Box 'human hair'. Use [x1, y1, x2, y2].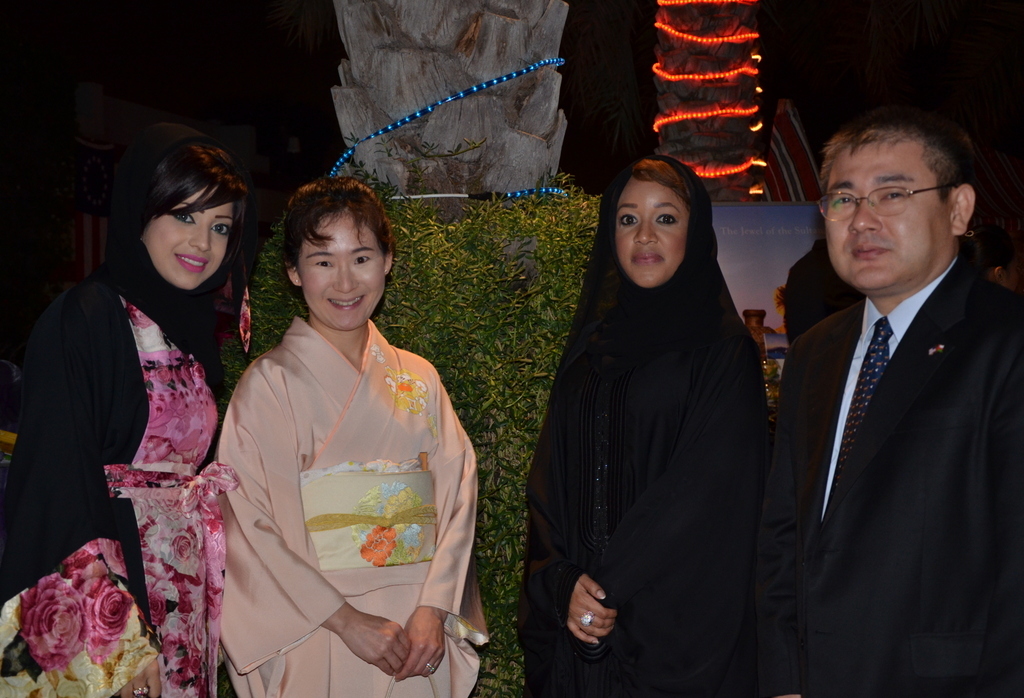
[282, 174, 397, 316].
